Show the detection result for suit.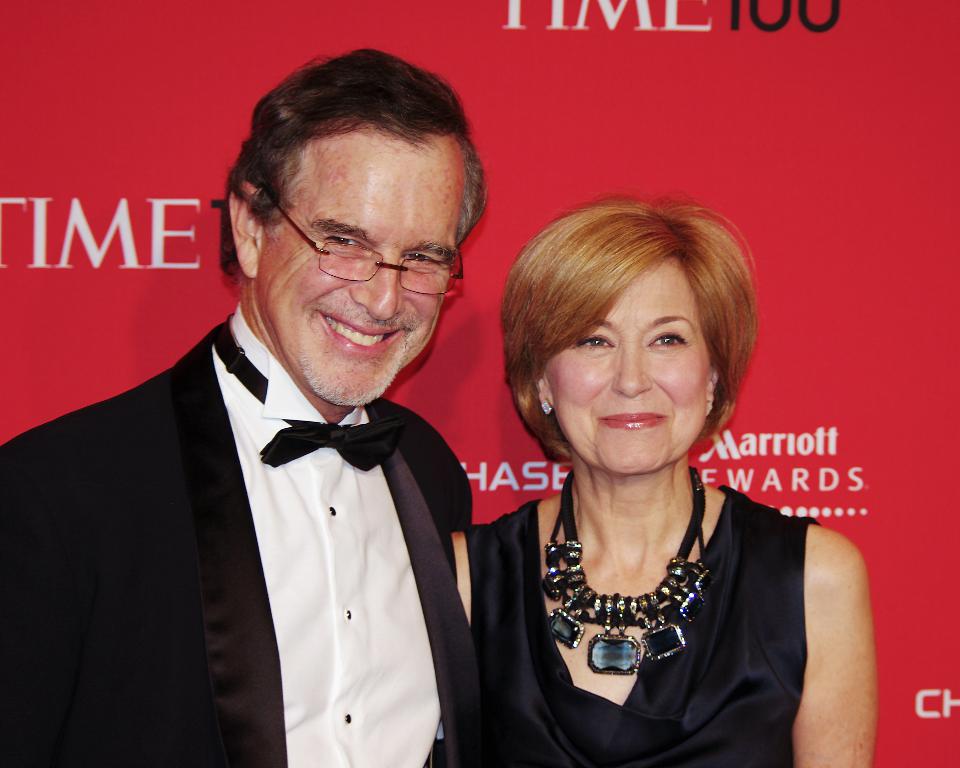
[x1=21, y1=278, x2=543, y2=754].
